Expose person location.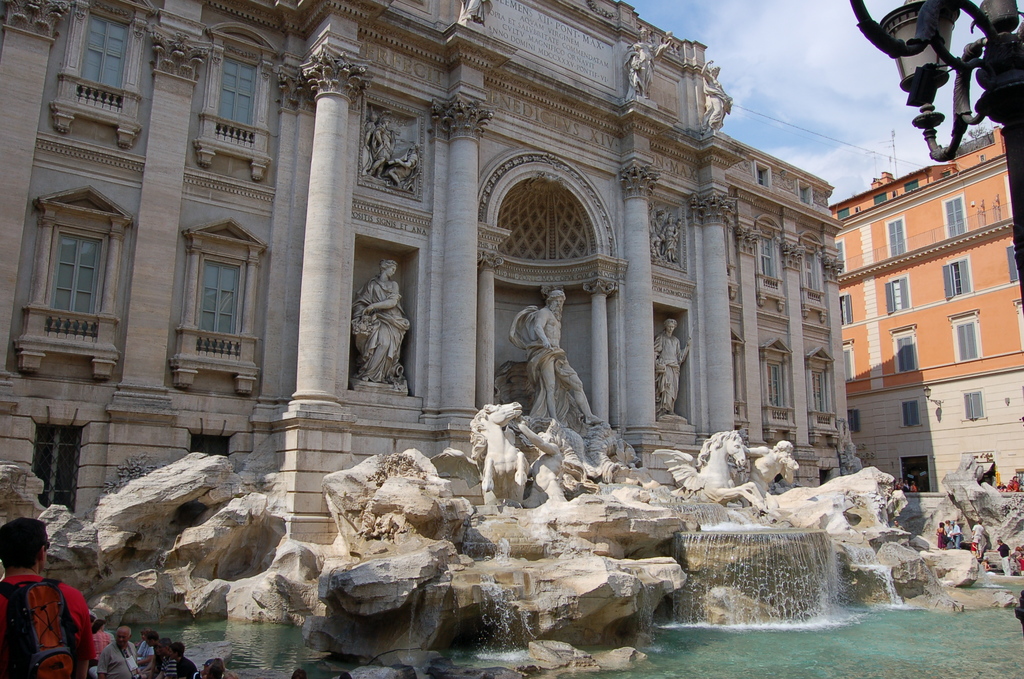
Exposed at [141,628,158,676].
